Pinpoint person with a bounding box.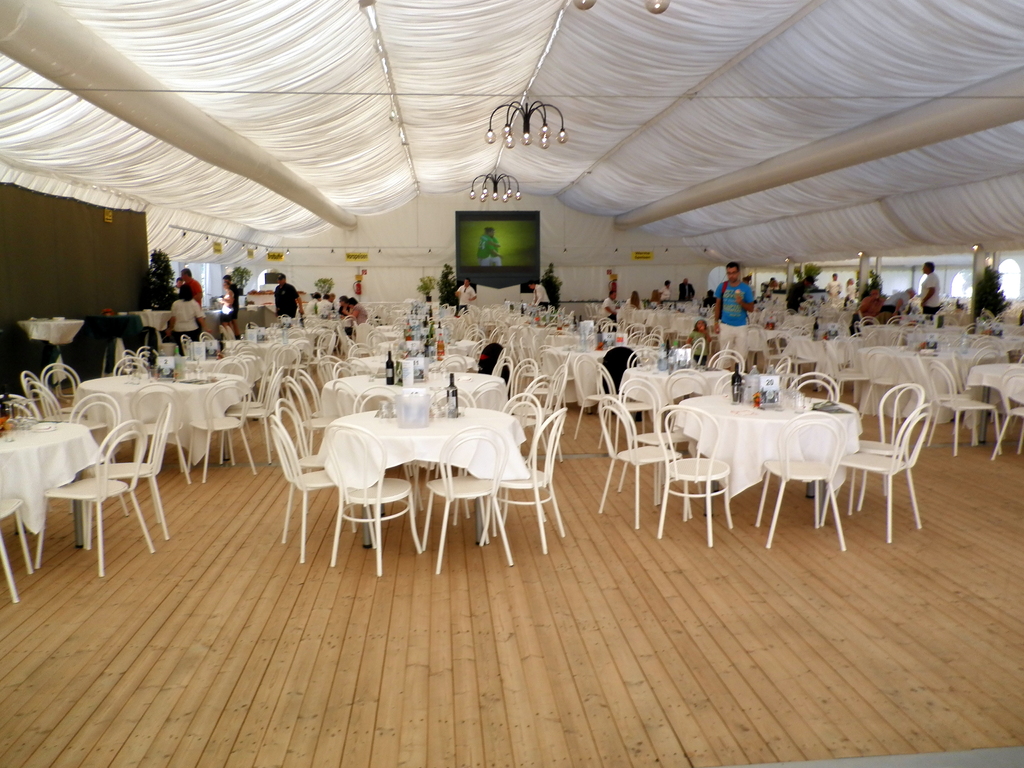
l=648, t=292, r=664, b=308.
